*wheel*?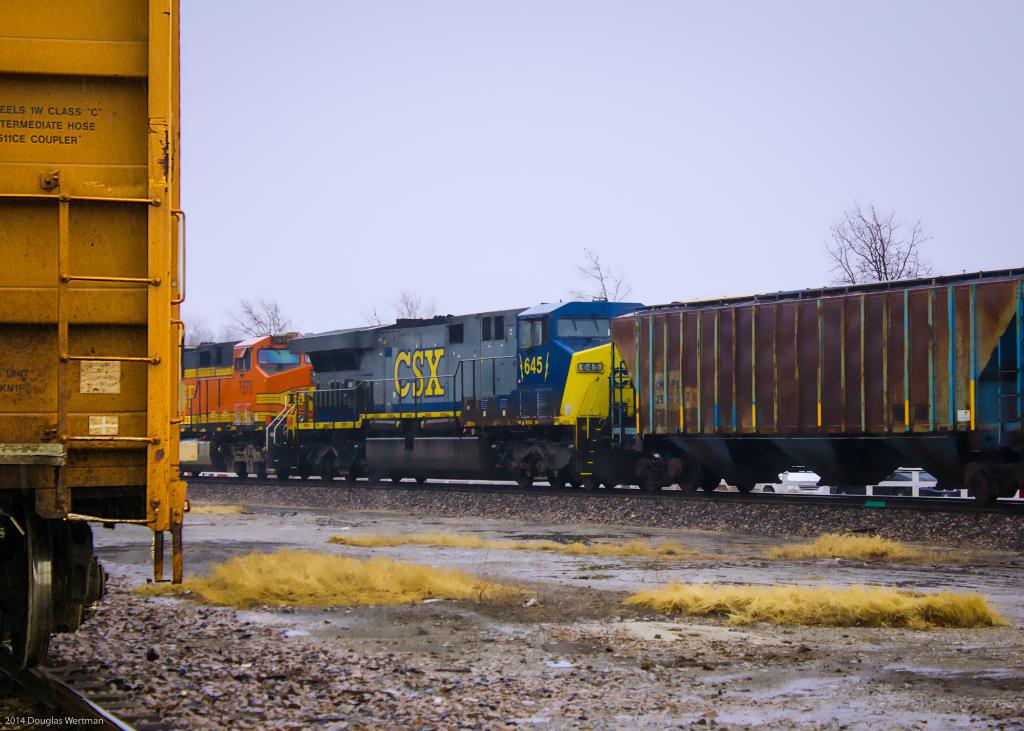
bbox=(514, 474, 534, 486)
